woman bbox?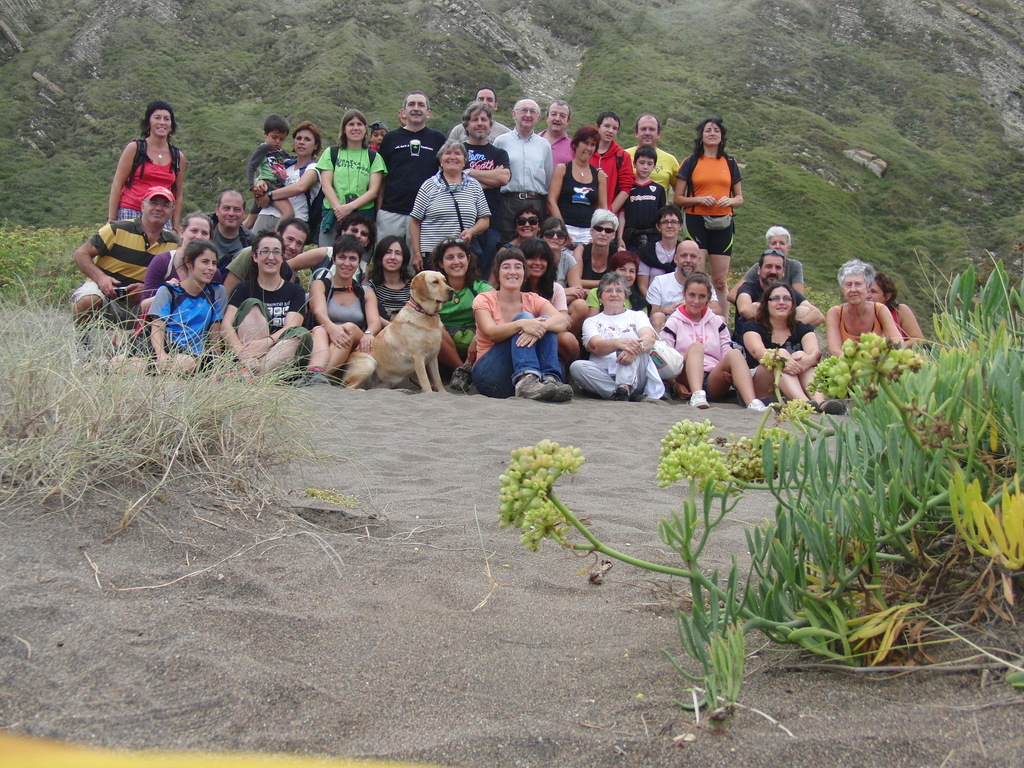
737/275/846/419
